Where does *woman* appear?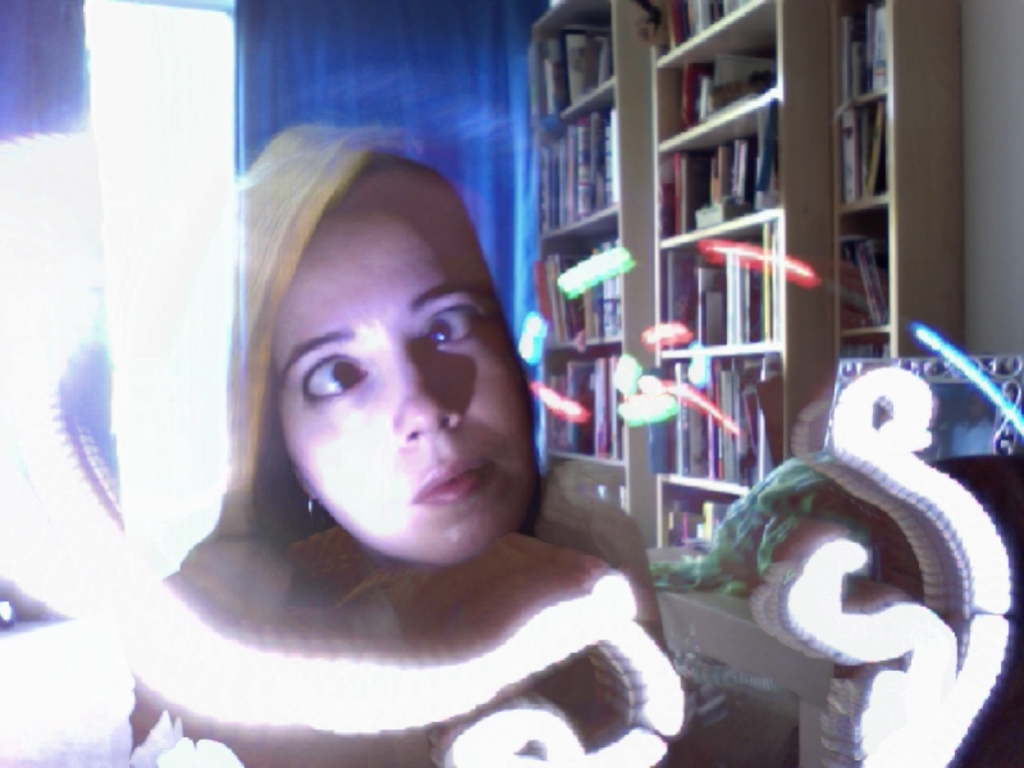
Appears at [125,118,650,762].
